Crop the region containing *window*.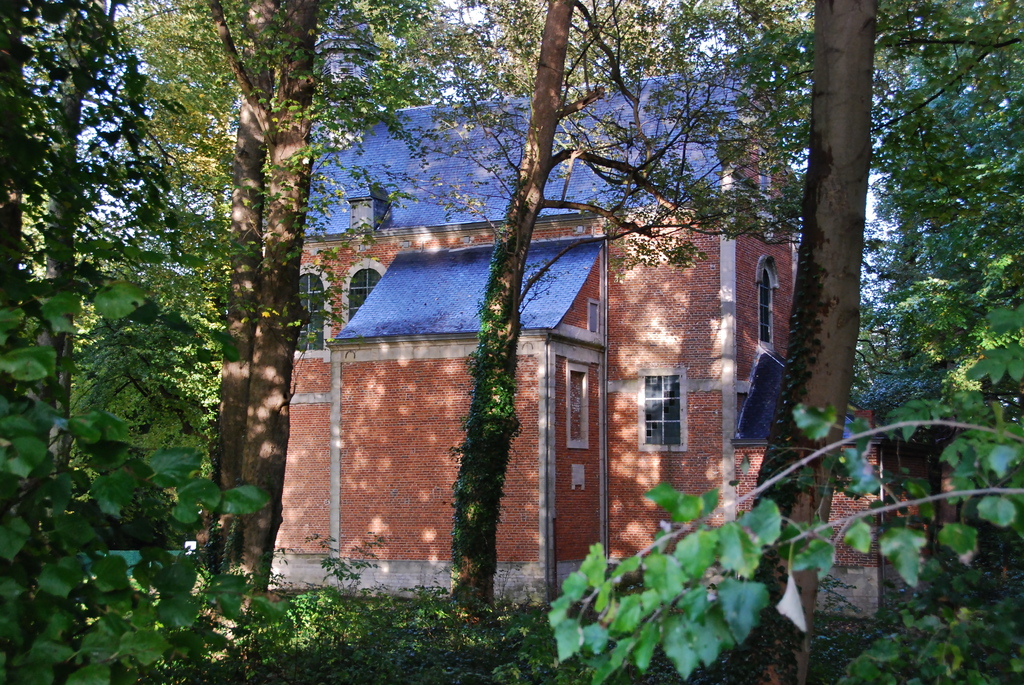
Crop region: crop(348, 269, 384, 328).
